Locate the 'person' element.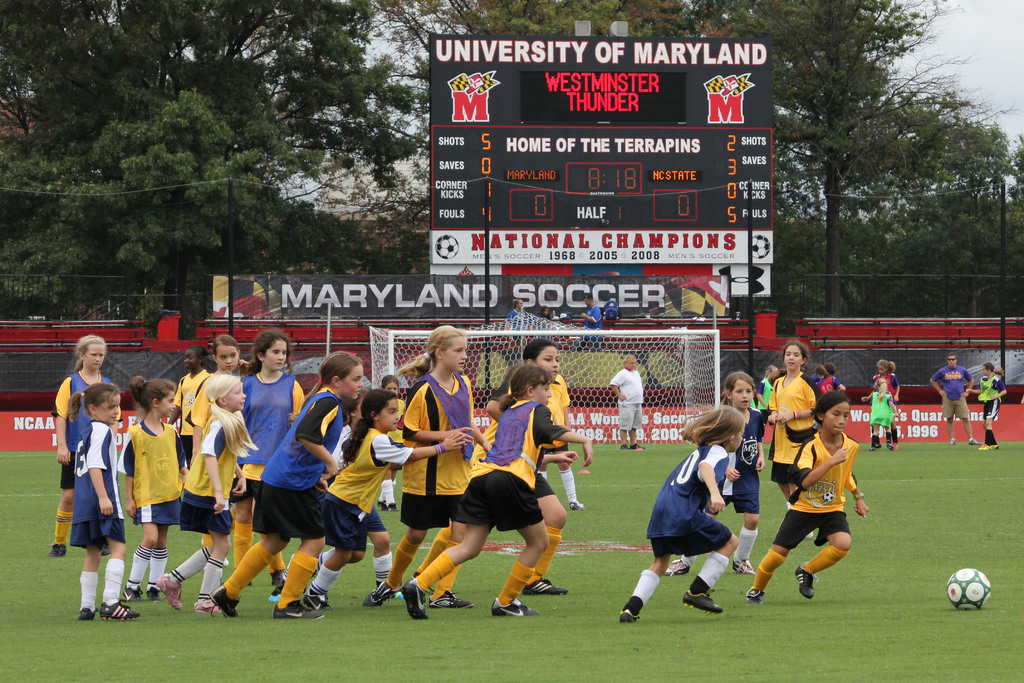
Element bbox: (872, 360, 903, 444).
